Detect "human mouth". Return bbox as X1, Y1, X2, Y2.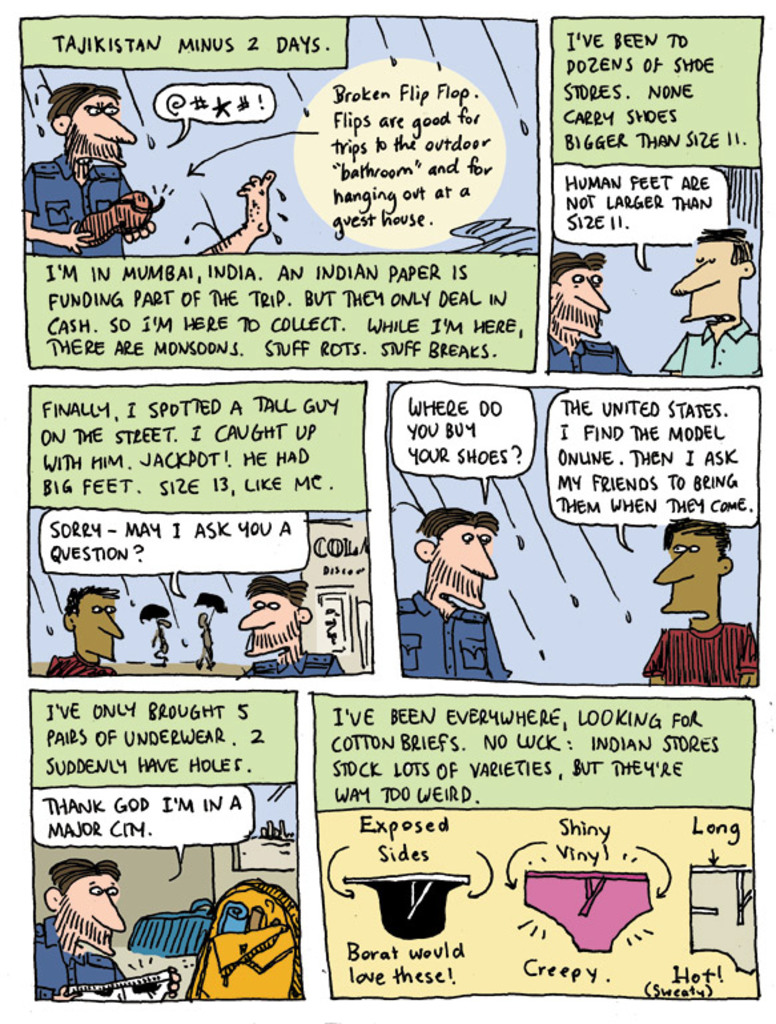
556, 321, 599, 342.
